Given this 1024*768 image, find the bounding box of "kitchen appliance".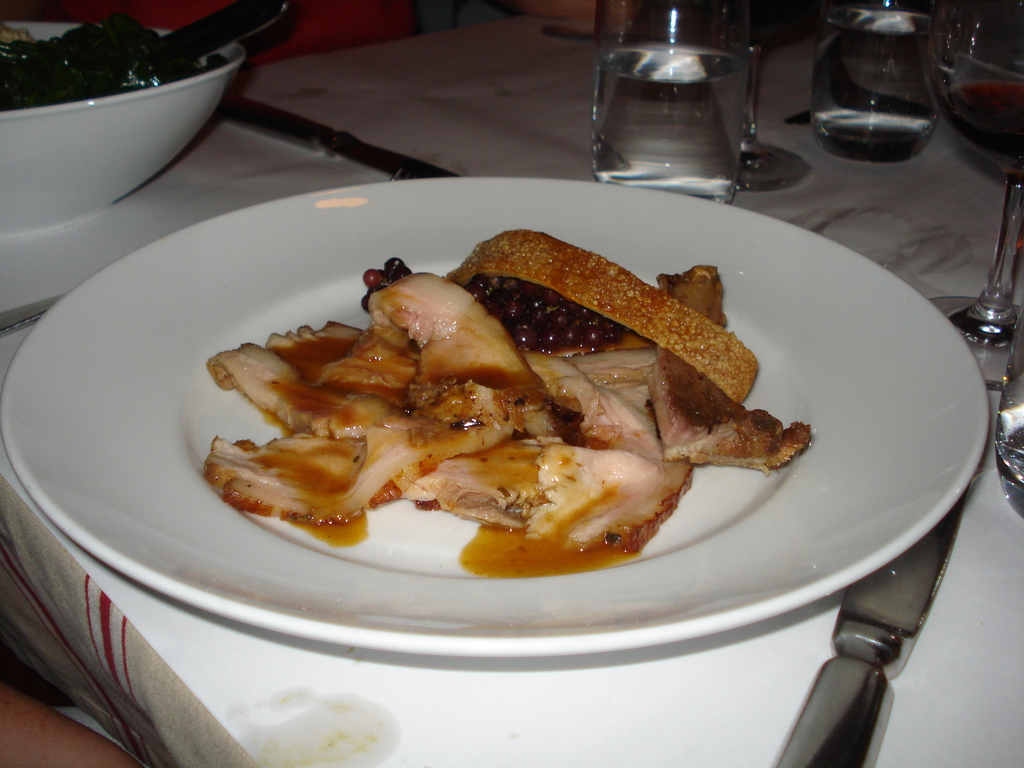
box=[810, 0, 940, 163].
